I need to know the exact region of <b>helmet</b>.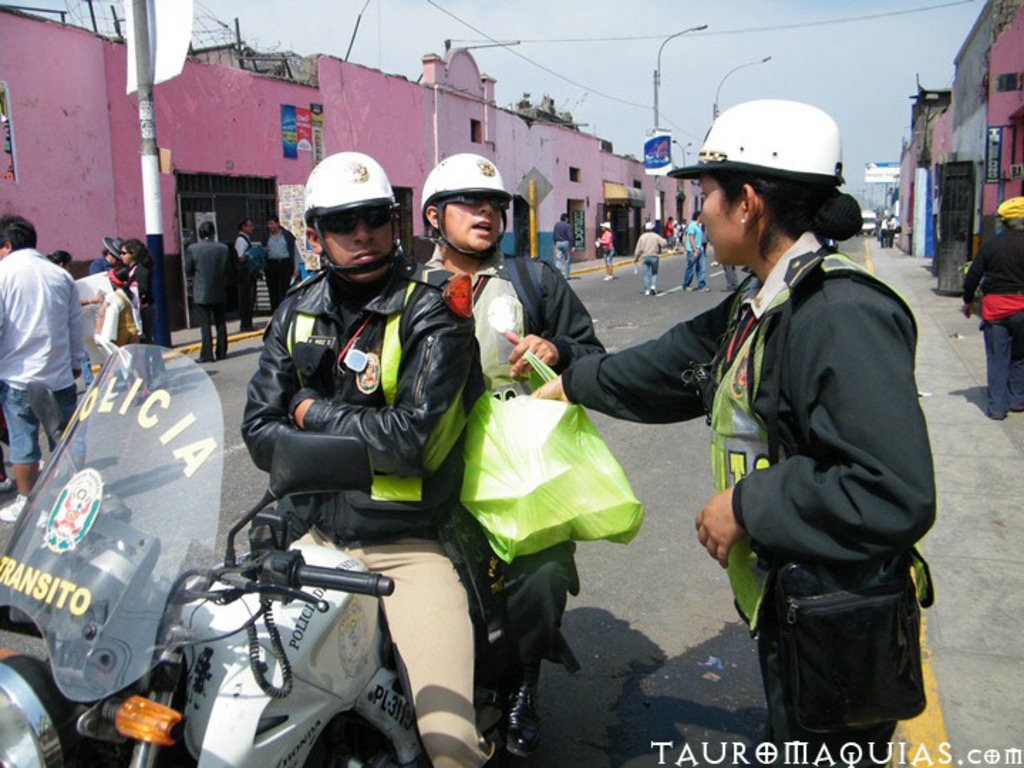
Region: 292,146,405,292.
